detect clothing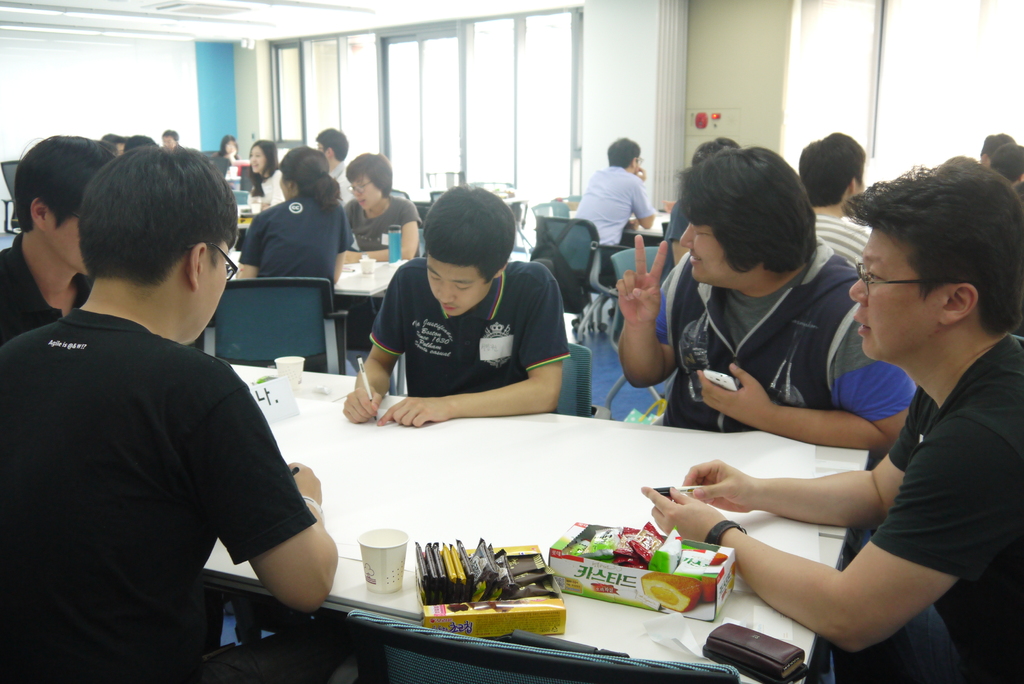
<region>239, 197, 348, 284</region>
